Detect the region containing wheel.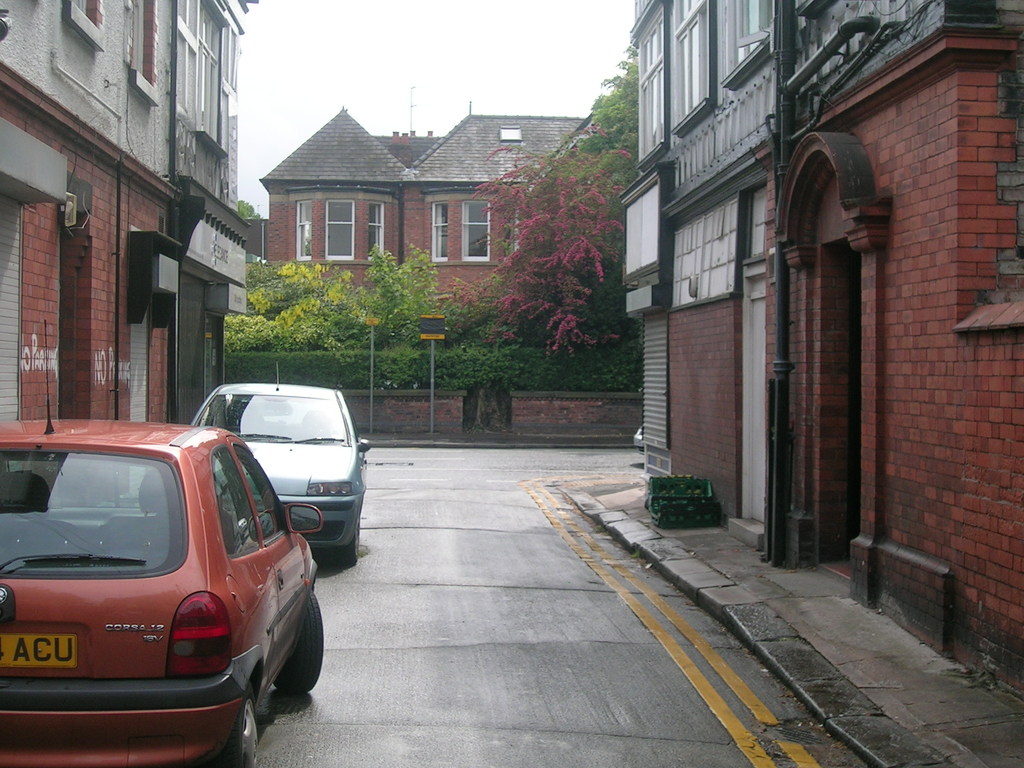
(x1=283, y1=594, x2=324, y2=691).
